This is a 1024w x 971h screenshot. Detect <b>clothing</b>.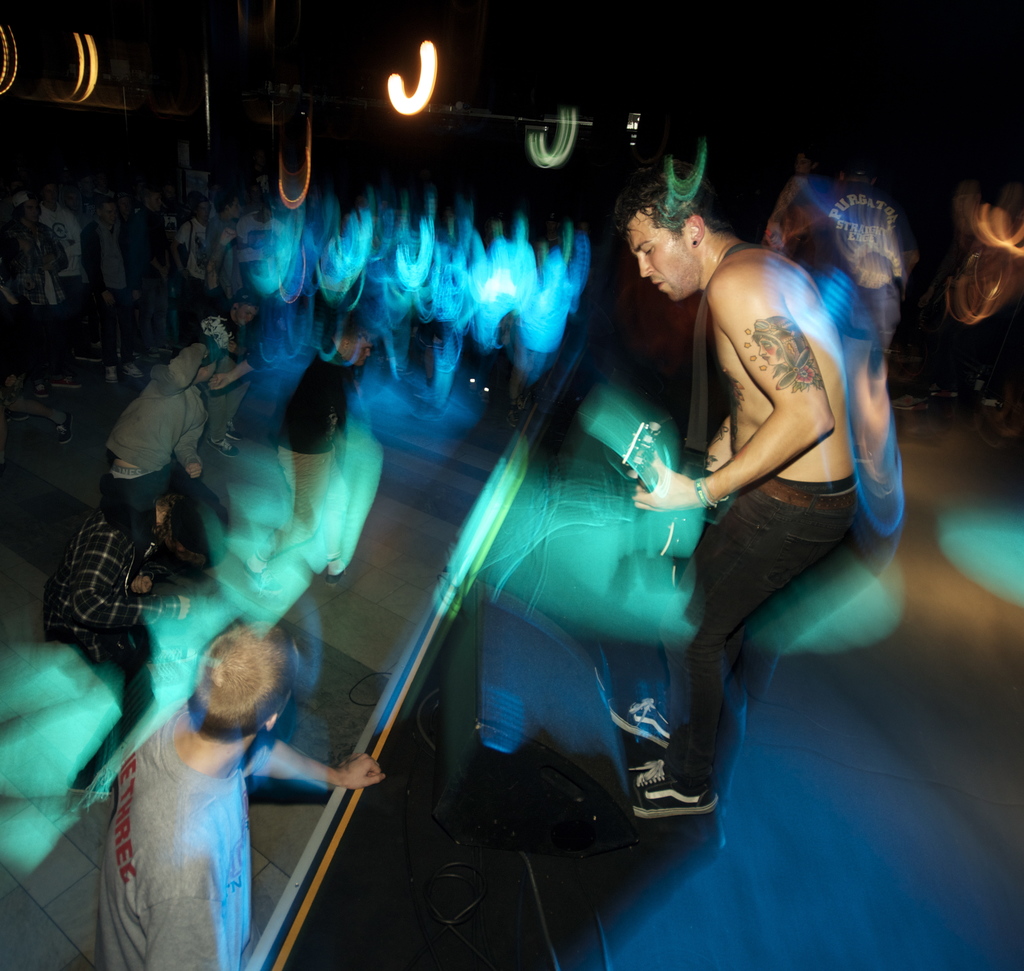
(668, 477, 850, 798).
